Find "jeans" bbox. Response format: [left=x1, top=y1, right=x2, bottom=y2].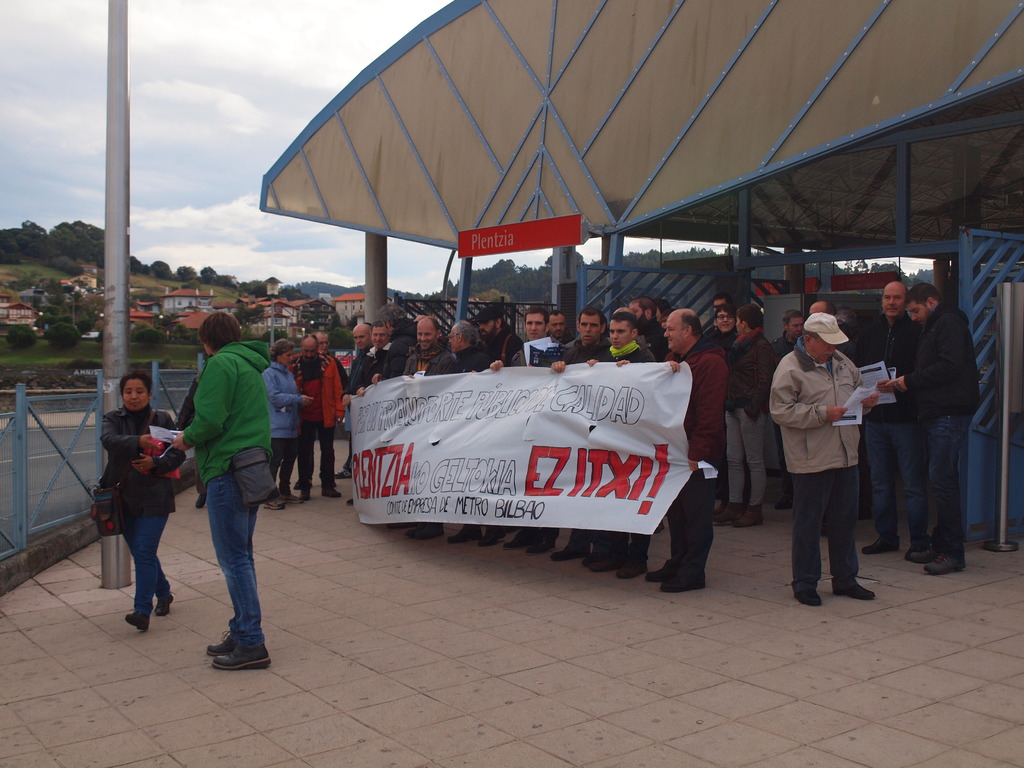
[left=858, top=412, right=936, bottom=541].
